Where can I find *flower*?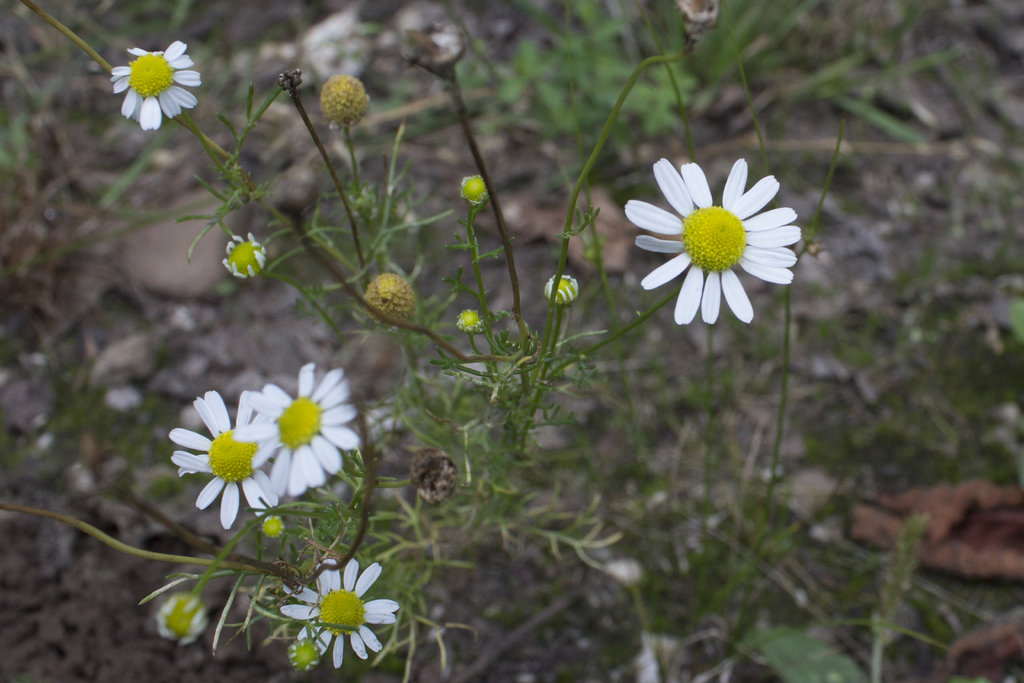
You can find it at pyautogui.locateOnScreen(461, 172, 485, 204).
